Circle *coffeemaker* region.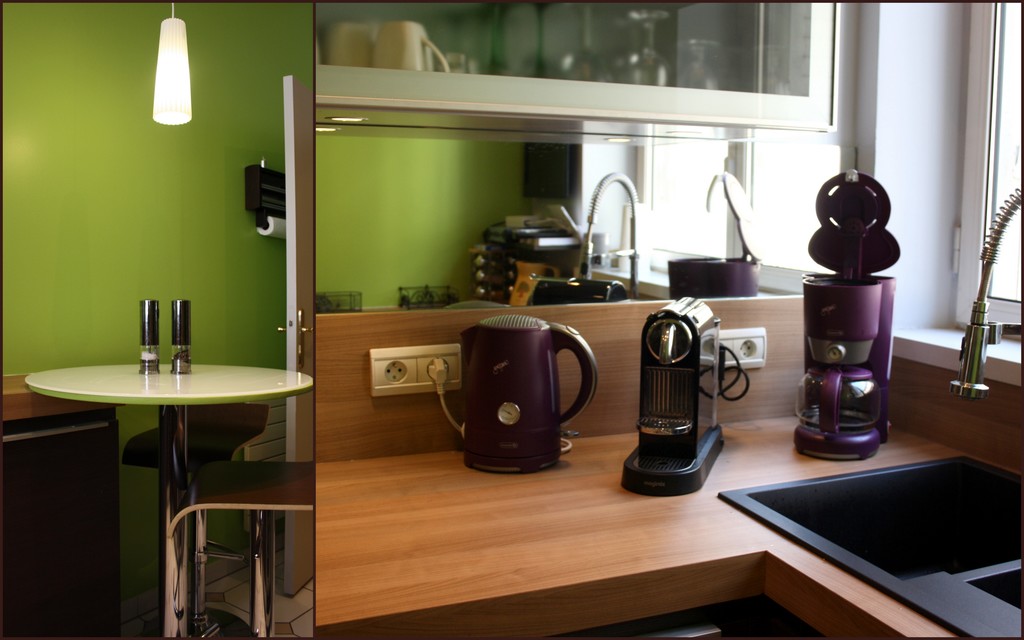
Region: box(621, 289, 728, 498).
